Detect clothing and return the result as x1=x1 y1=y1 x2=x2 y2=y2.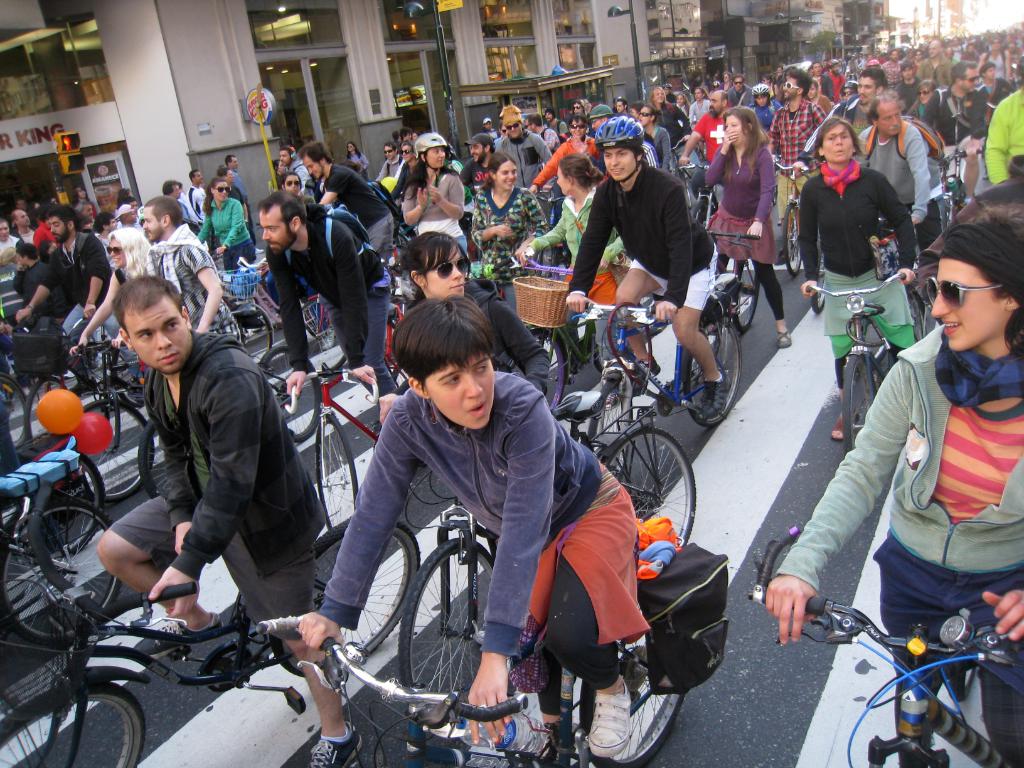
x1=980 y1=82 x2=1023 y2=189.
